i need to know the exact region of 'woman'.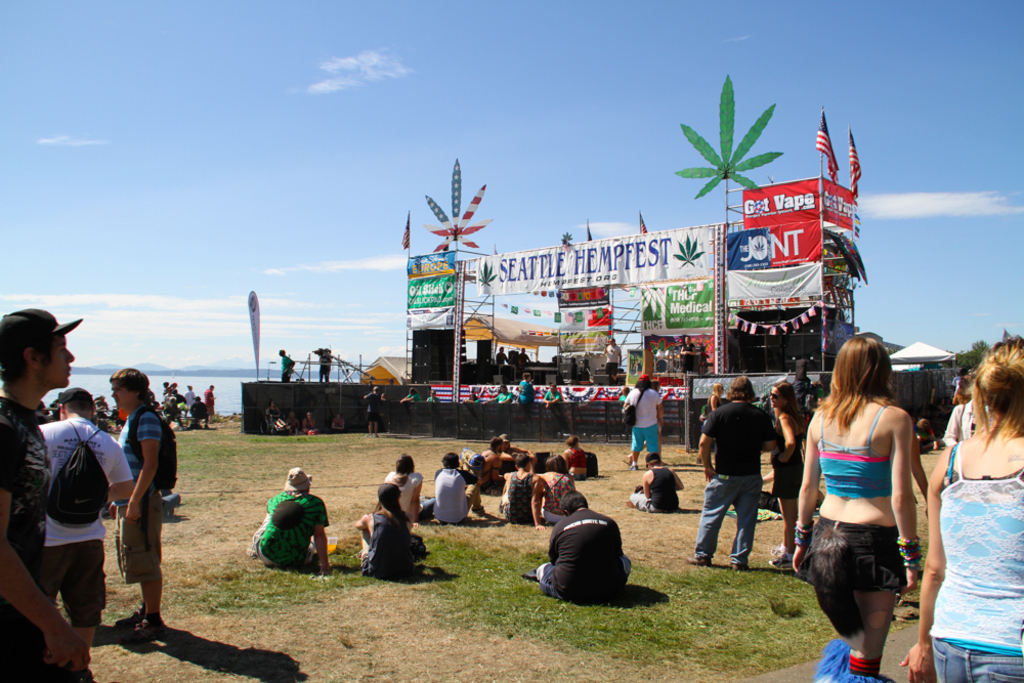
Region: [354,482,417,575].
